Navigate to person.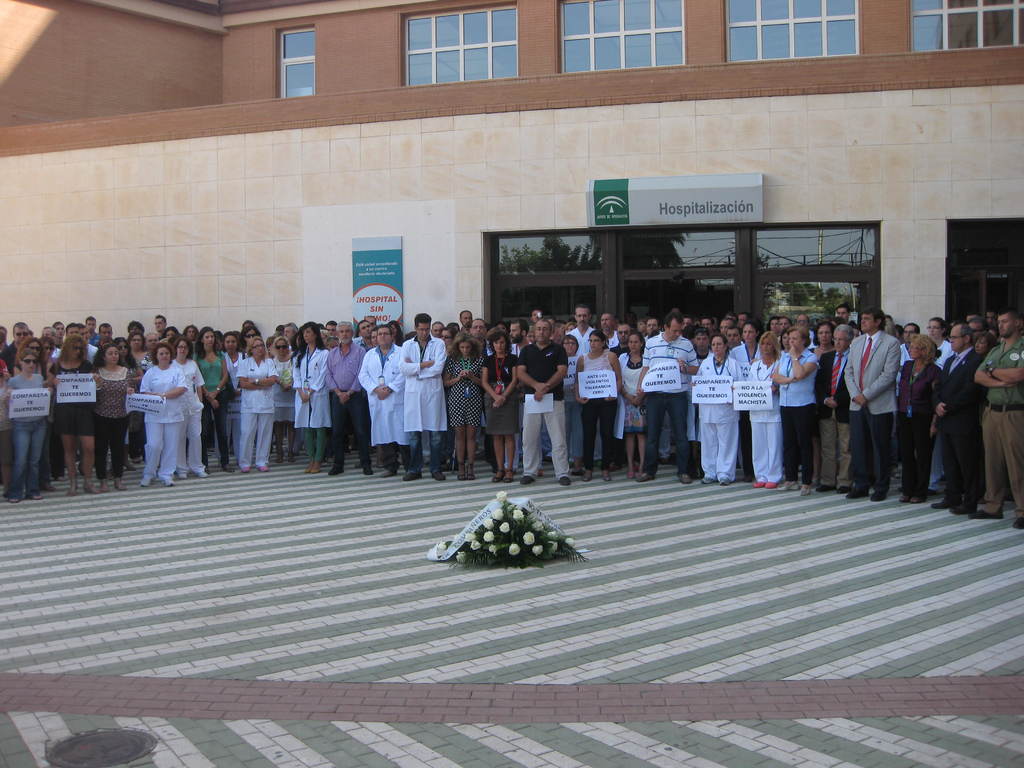
Navigation target: crop(58, 321, 104, 365).
